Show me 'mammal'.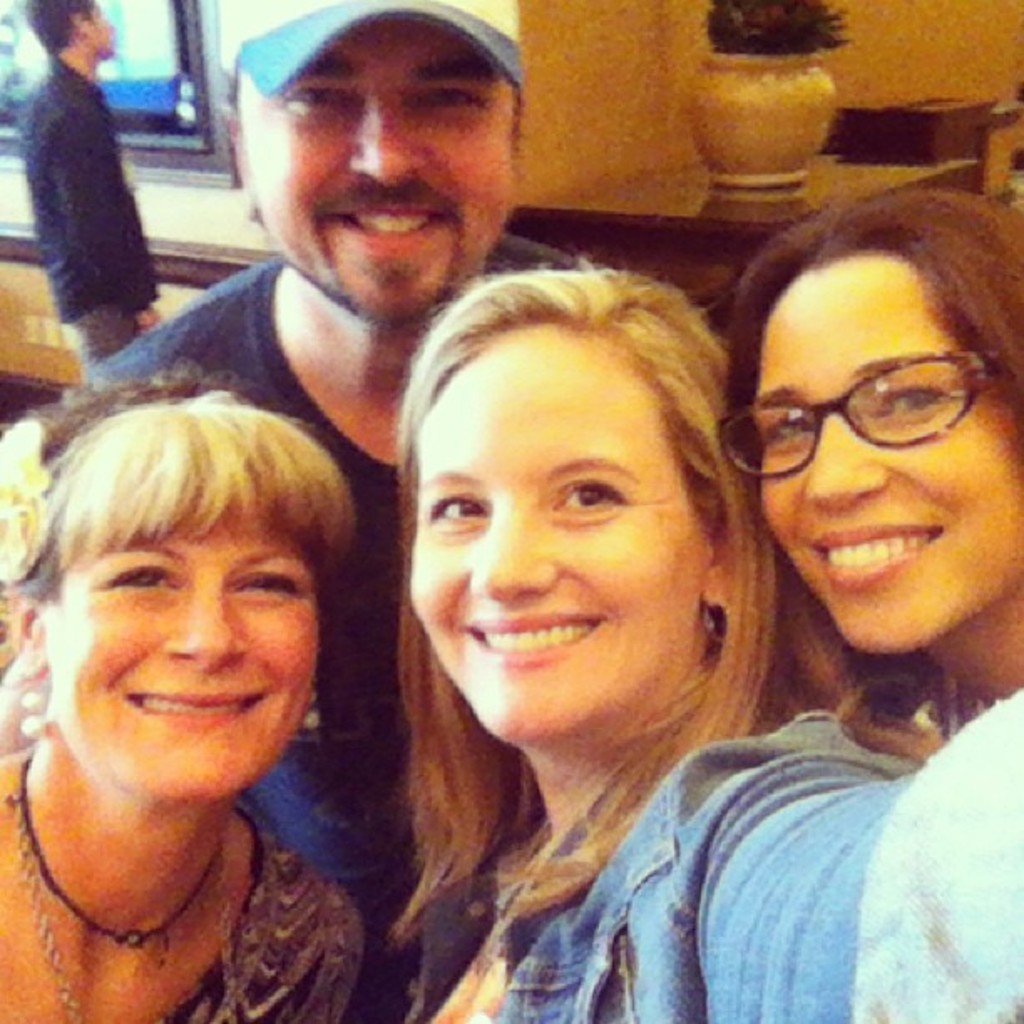
'mammal' is here: rect(395, 248, 1022, 1022).
